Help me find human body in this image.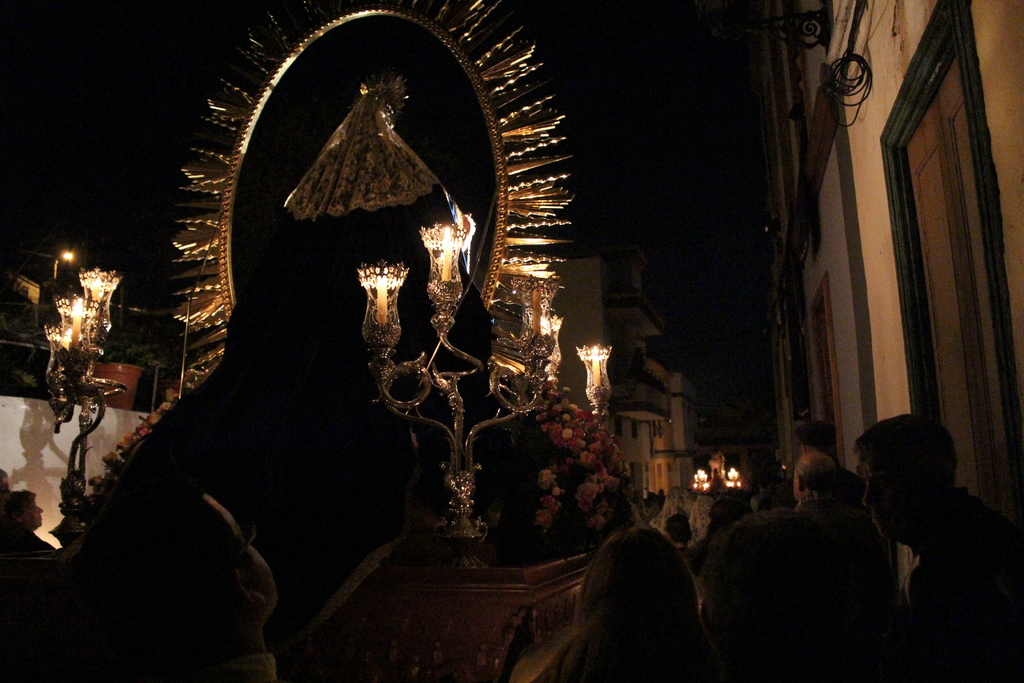
Found it: detection(789, 444, 889, 682).
